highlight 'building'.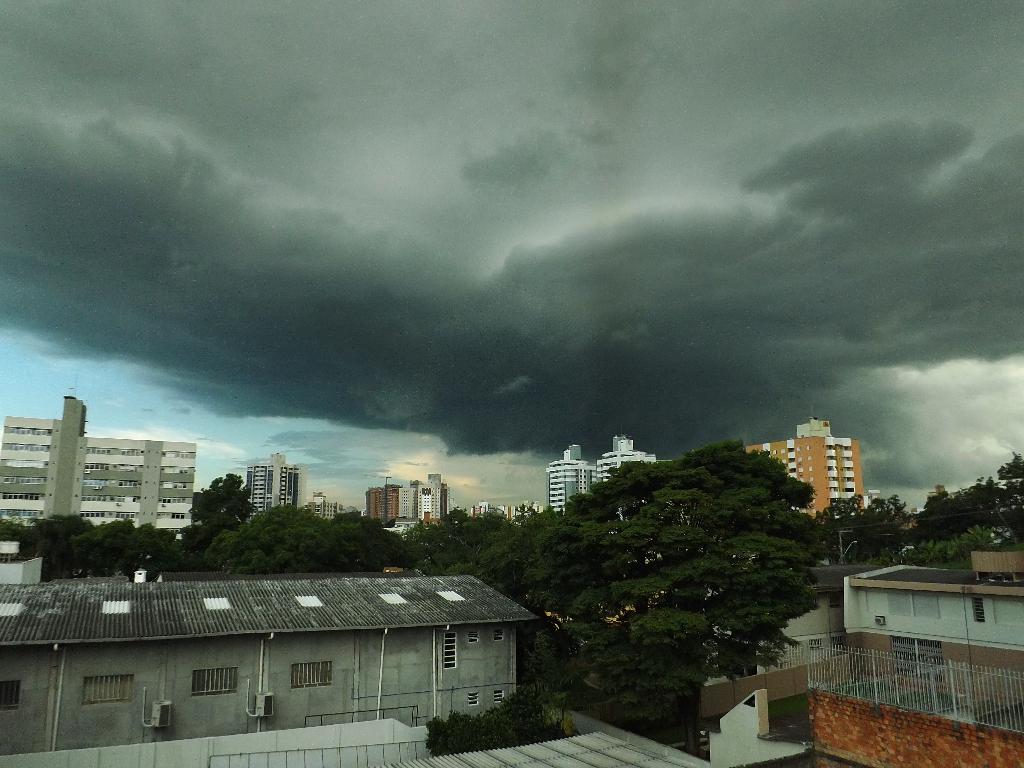
Highlighted region: <bbox>0, 396, 199, 539</bbox>.
